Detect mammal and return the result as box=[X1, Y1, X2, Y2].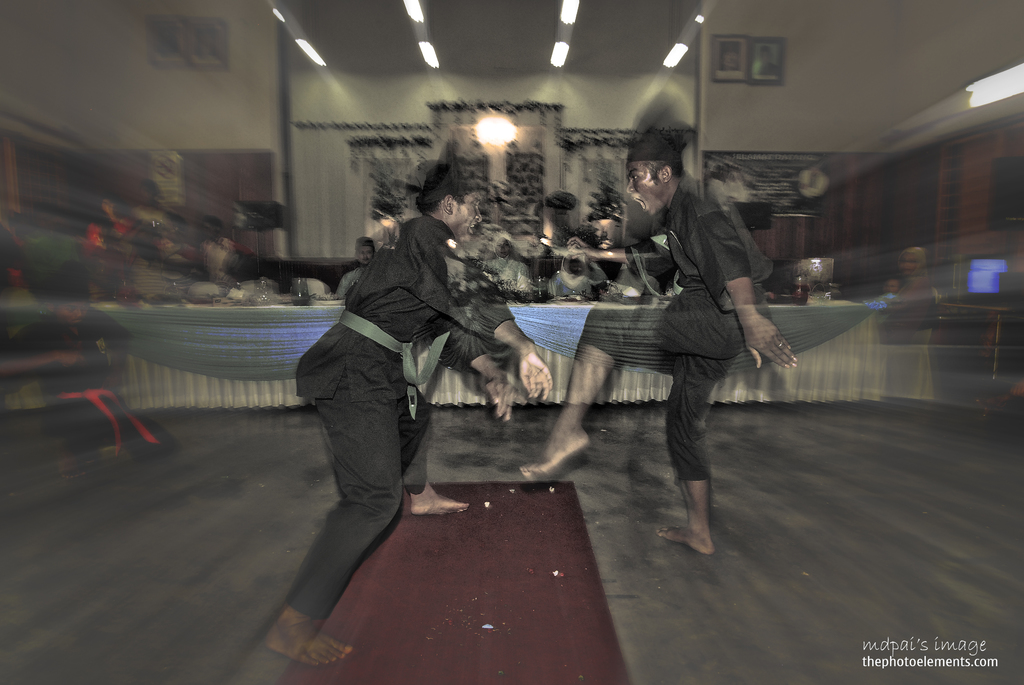
box=[545, 239, 611, 294].
